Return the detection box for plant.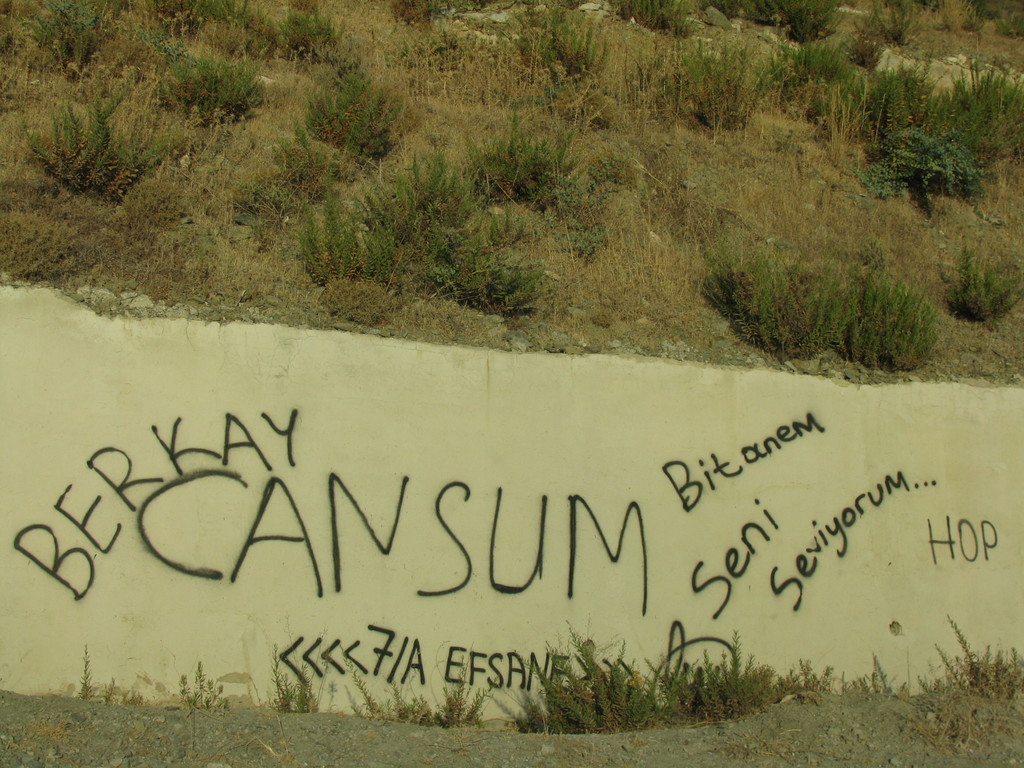
[708, 0, 778, 26].
